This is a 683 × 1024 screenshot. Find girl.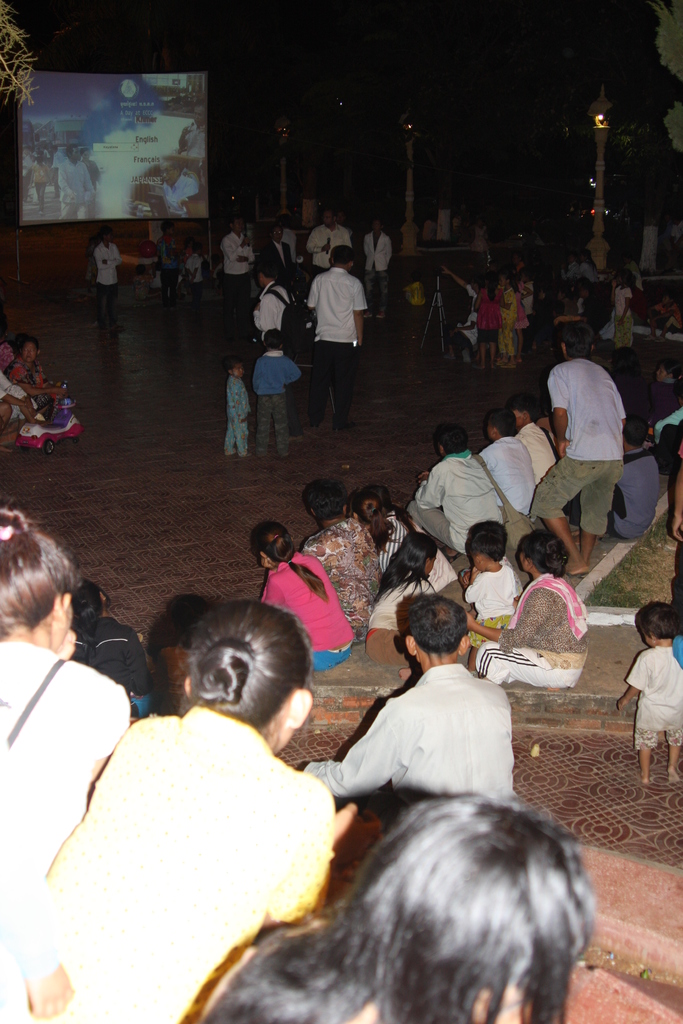
Bounding box: select_region(473, 273, 504, 370).
